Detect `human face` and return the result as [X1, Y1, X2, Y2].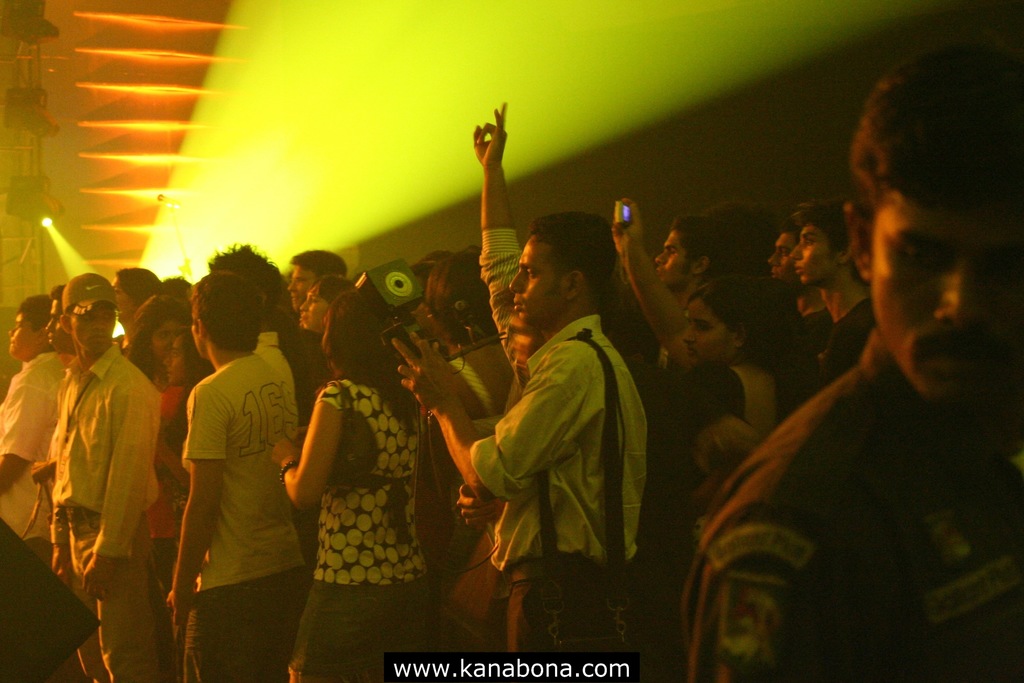
[287, 265, 317, 306].
